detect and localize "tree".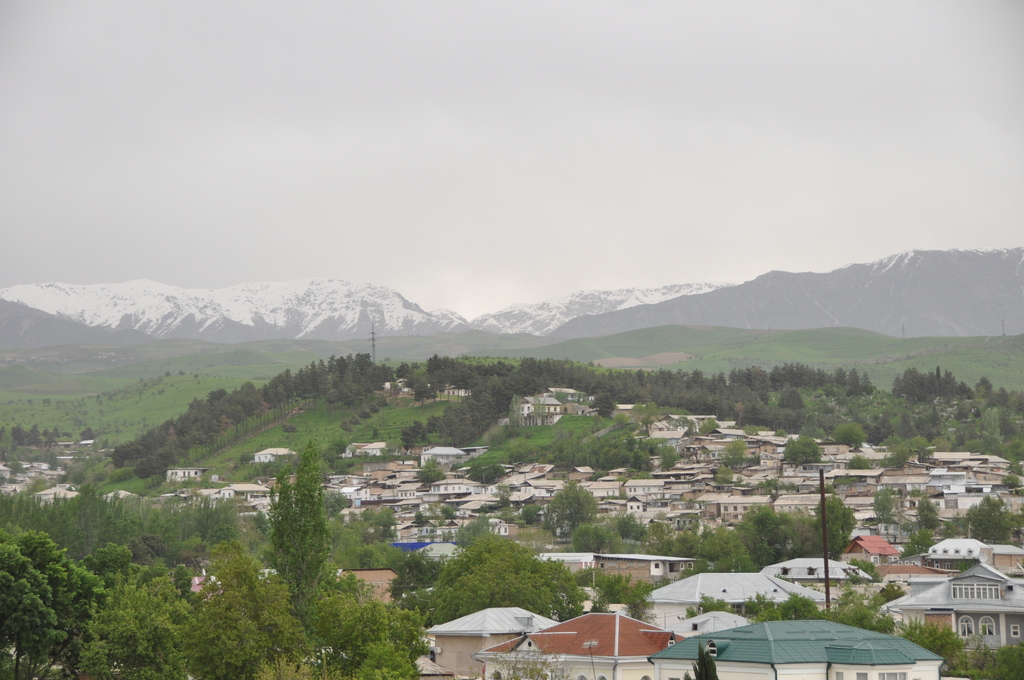
Localized at Rect(349, 415, 361, 428).
